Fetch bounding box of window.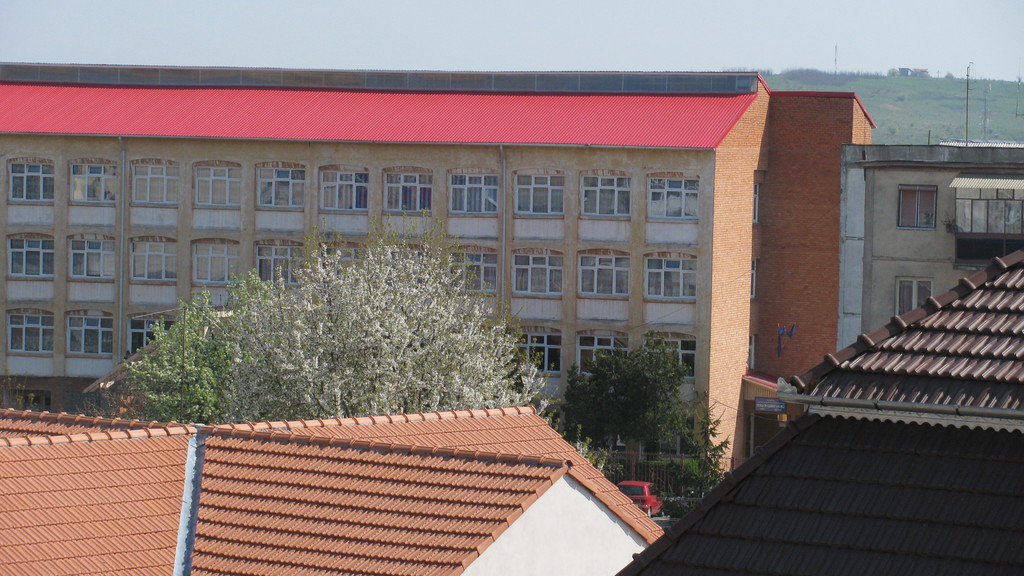
Bbox: 443:168:499:217.
